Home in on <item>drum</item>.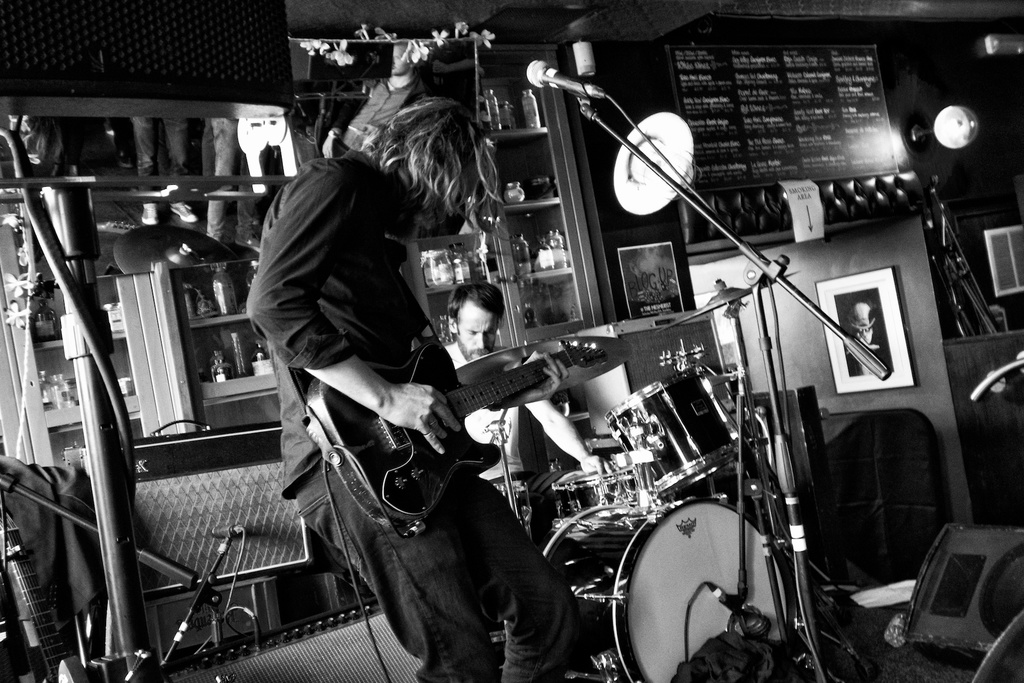
Homed in at Rect(487, 479, 532, 528).
